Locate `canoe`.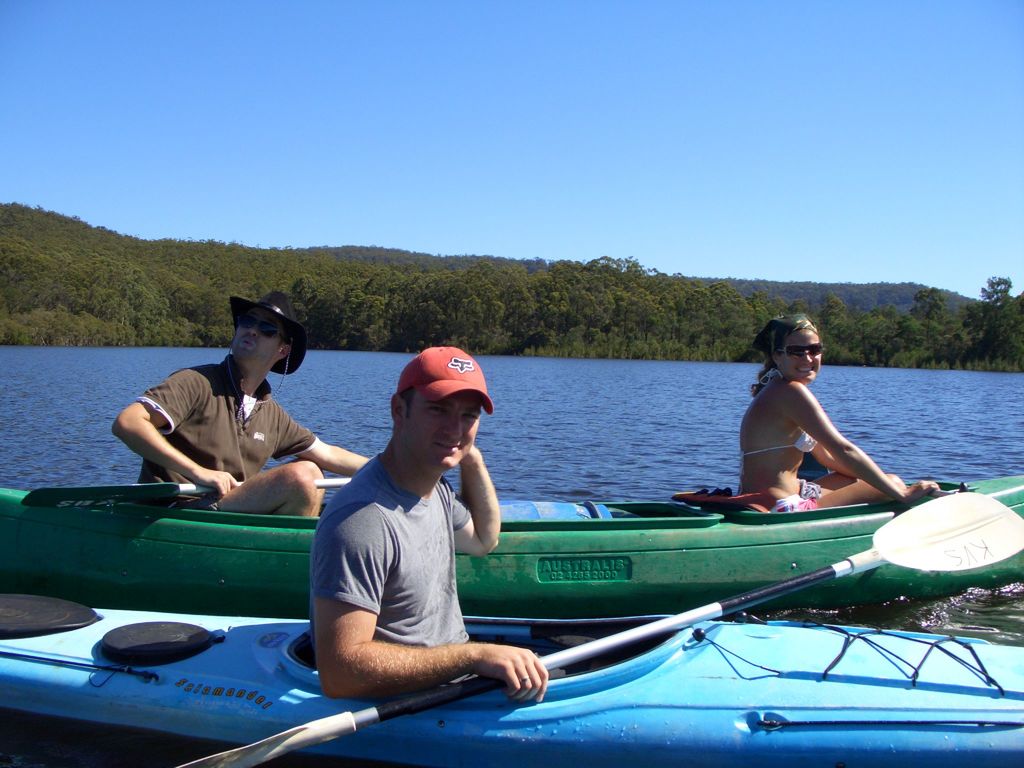
Bounding box: pyautogui.locateOnScreen(0, 598, 1023, 755).
